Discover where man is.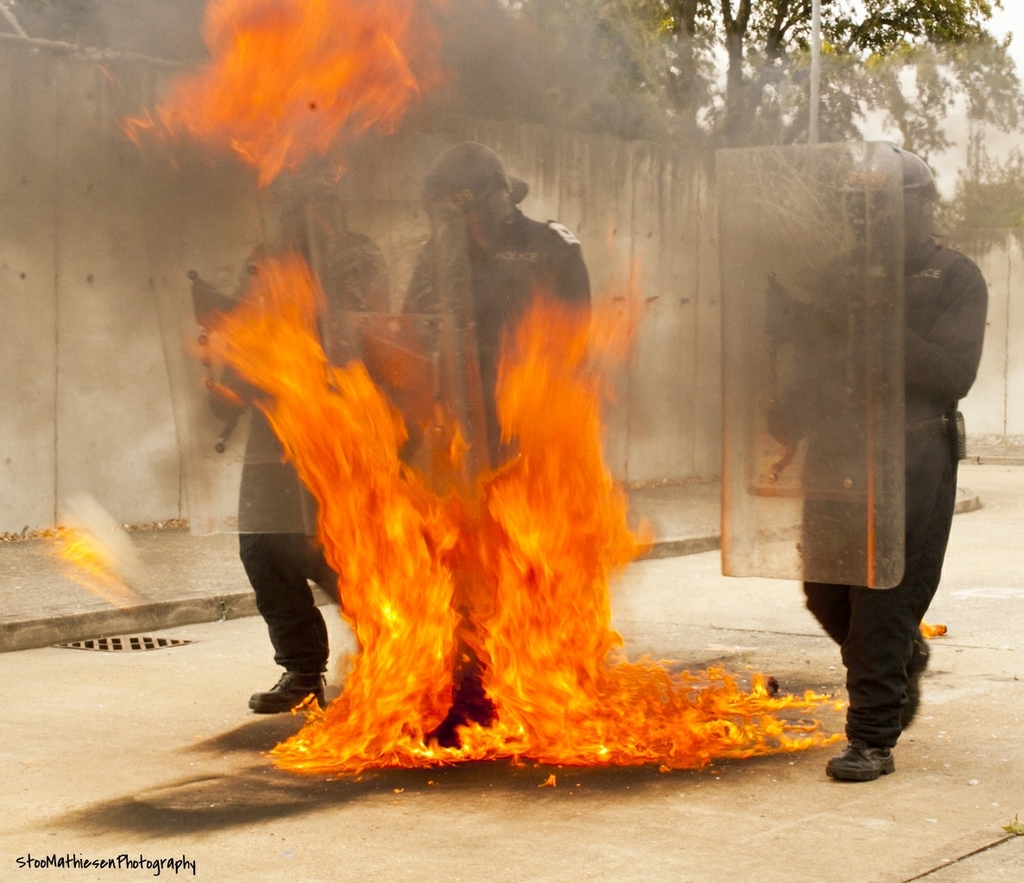
Discovered at box=[758, 141, 993, 773].
